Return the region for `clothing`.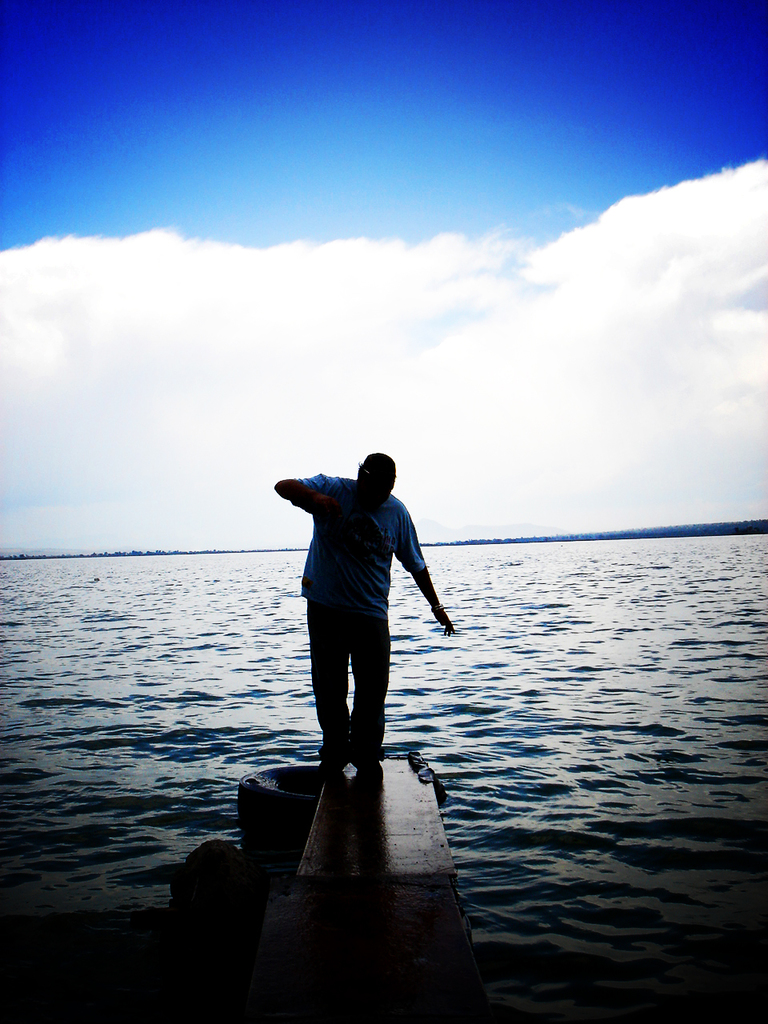
x1=294, y1=479, x2=430, y2=767.
